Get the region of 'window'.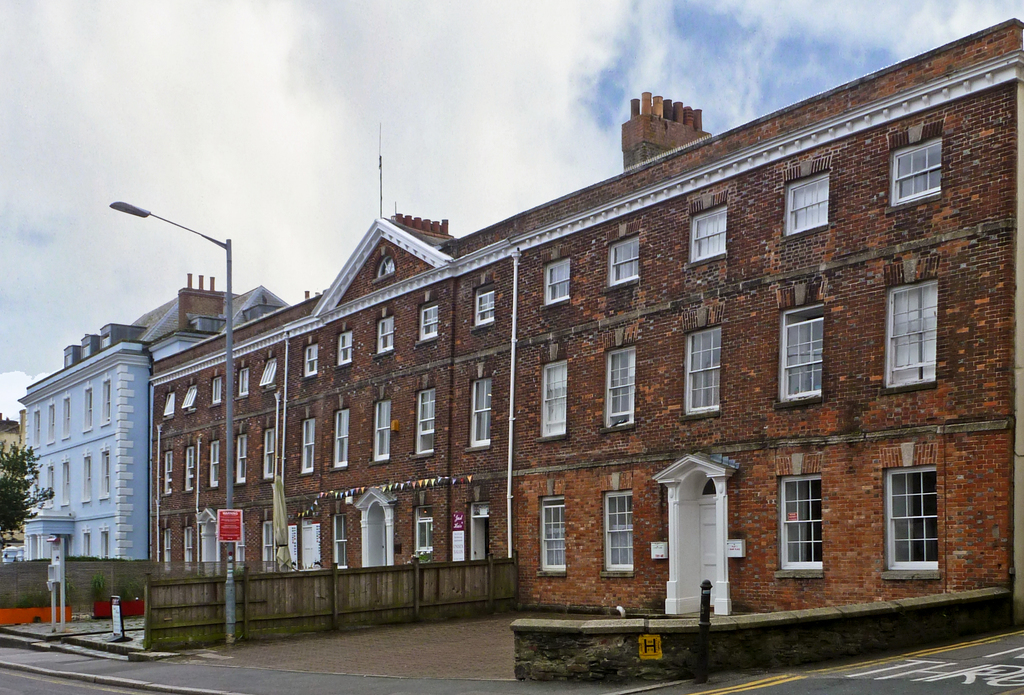
select_region(888, 140, 945, 206).
